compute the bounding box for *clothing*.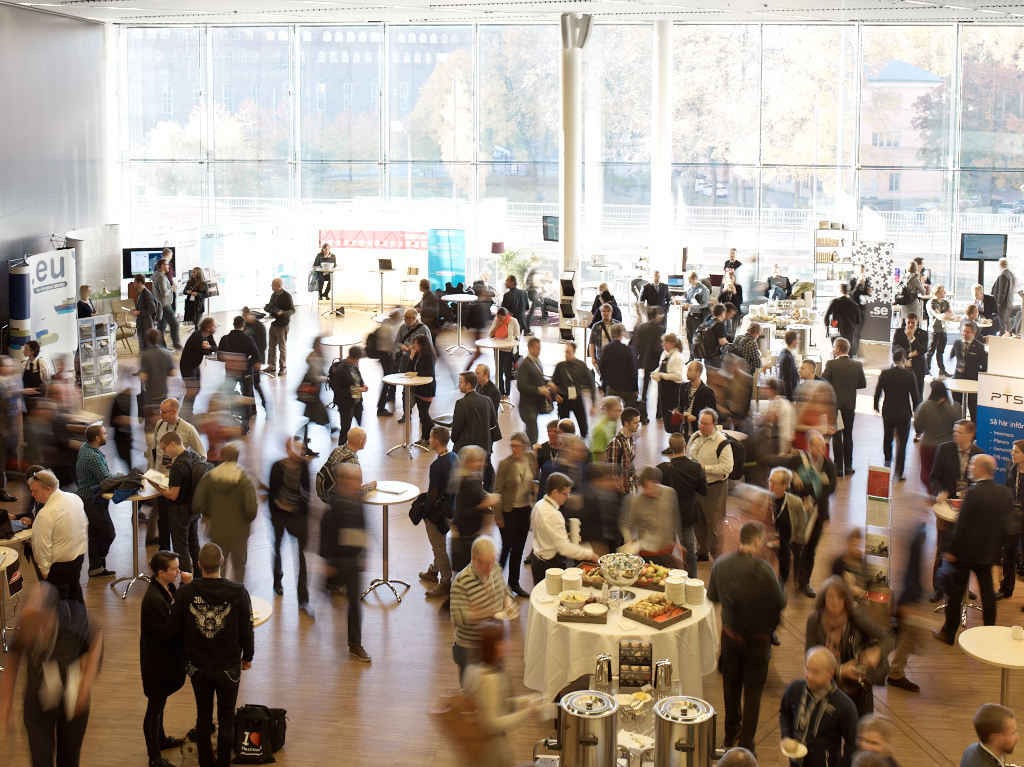
(x1=948, y1=474, x2=1023, y2=619).
